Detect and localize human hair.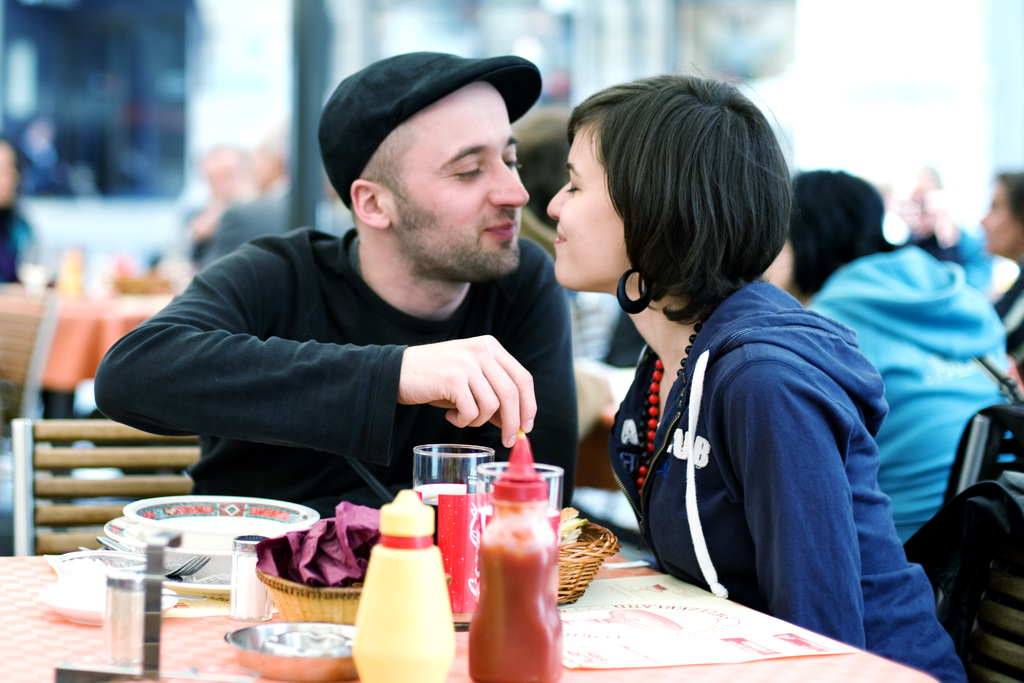
Localized at {"x1": 792, "y1": 167, "x2": 897, "y2": 298}.
